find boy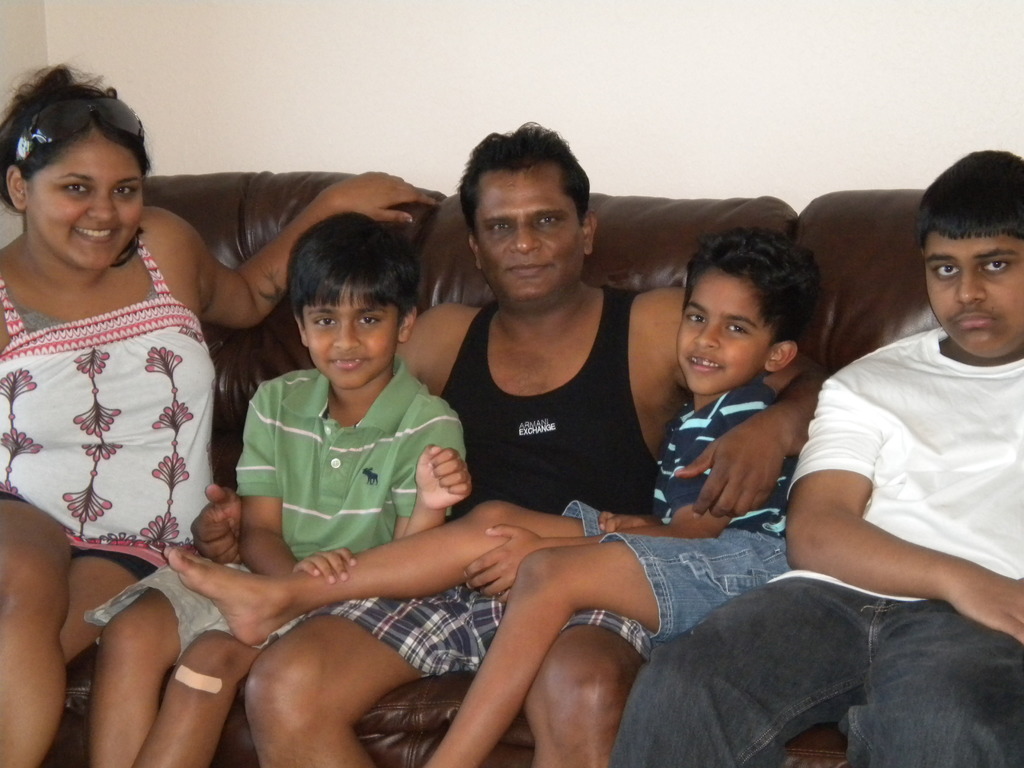
left=161, top=225, right=794, bottom=767
